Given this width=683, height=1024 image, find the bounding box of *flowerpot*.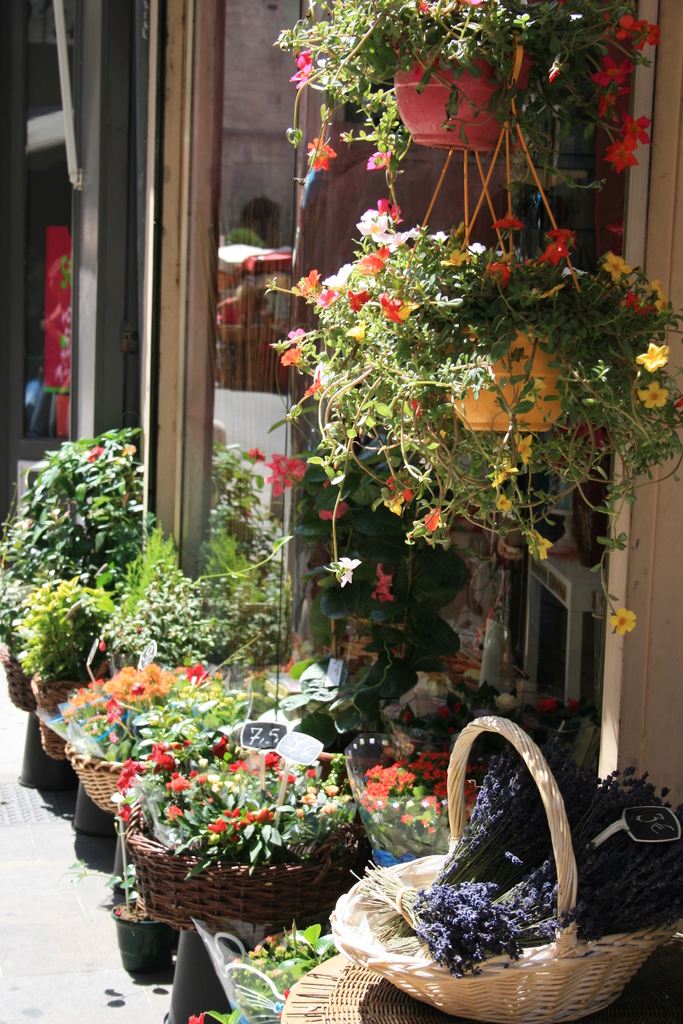
Rect(28, 672, 92, 767).
